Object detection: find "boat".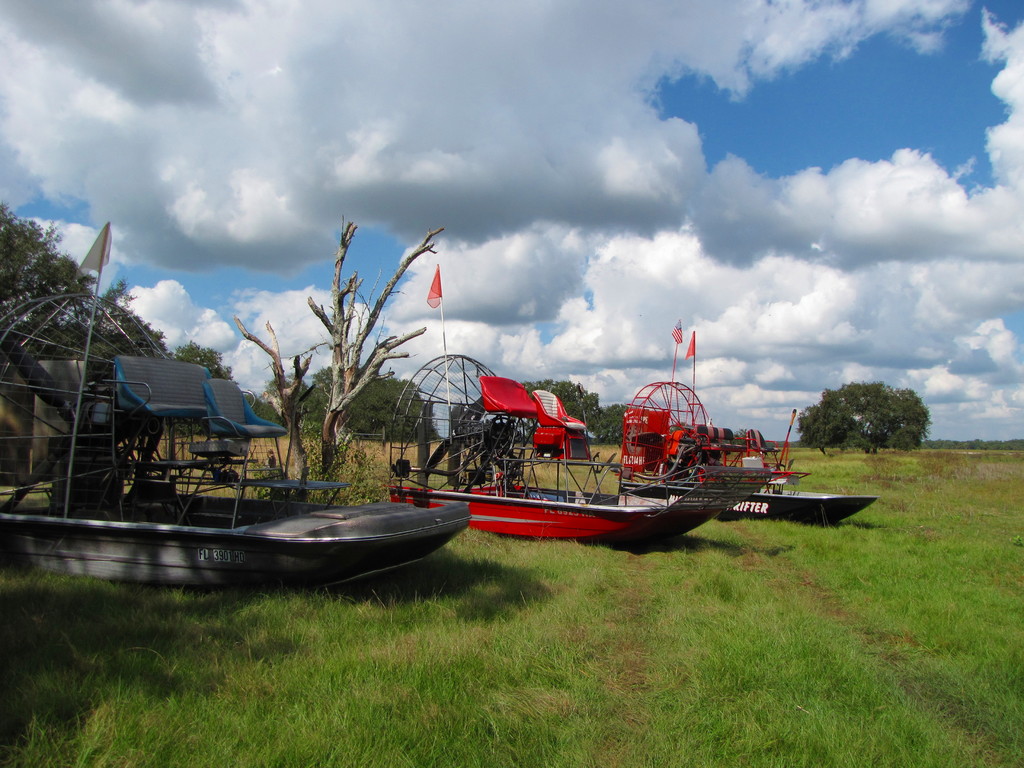
crop(634, 328, 876, 527).
